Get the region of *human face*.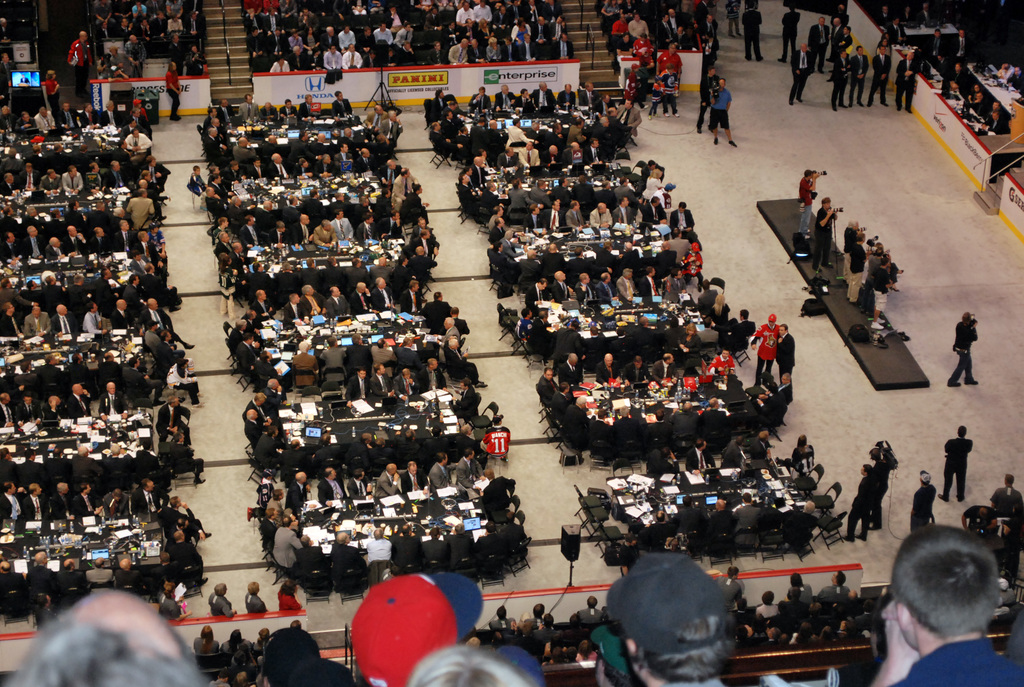
(left=344, top=535, right=351, bottom=543).
